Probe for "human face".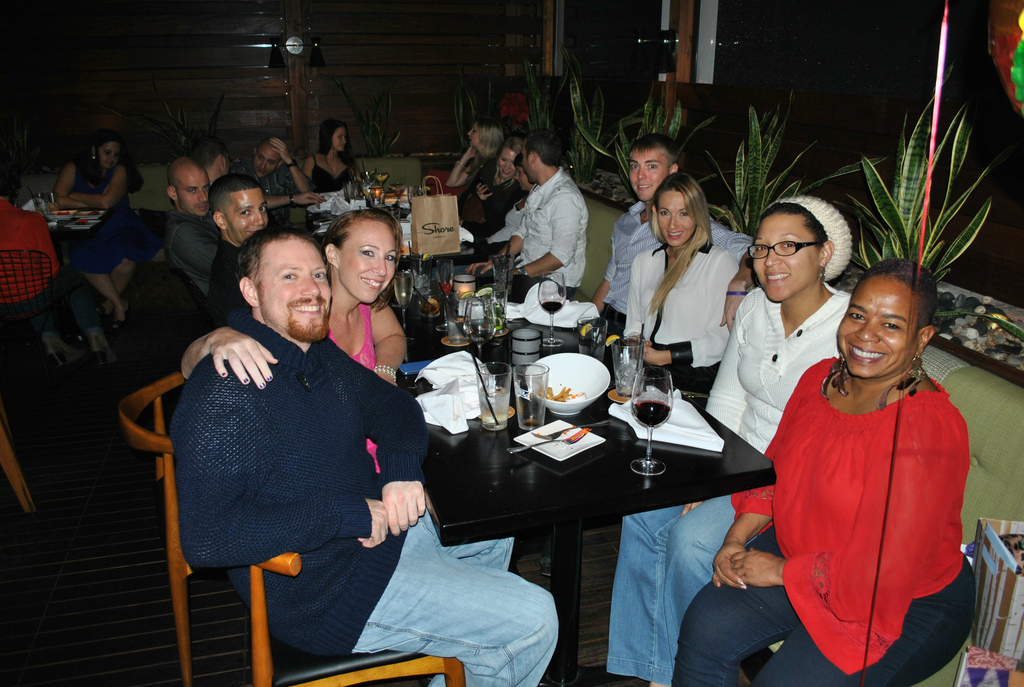
Probe result: [left=257, top=239, right=329, bottom=347].
